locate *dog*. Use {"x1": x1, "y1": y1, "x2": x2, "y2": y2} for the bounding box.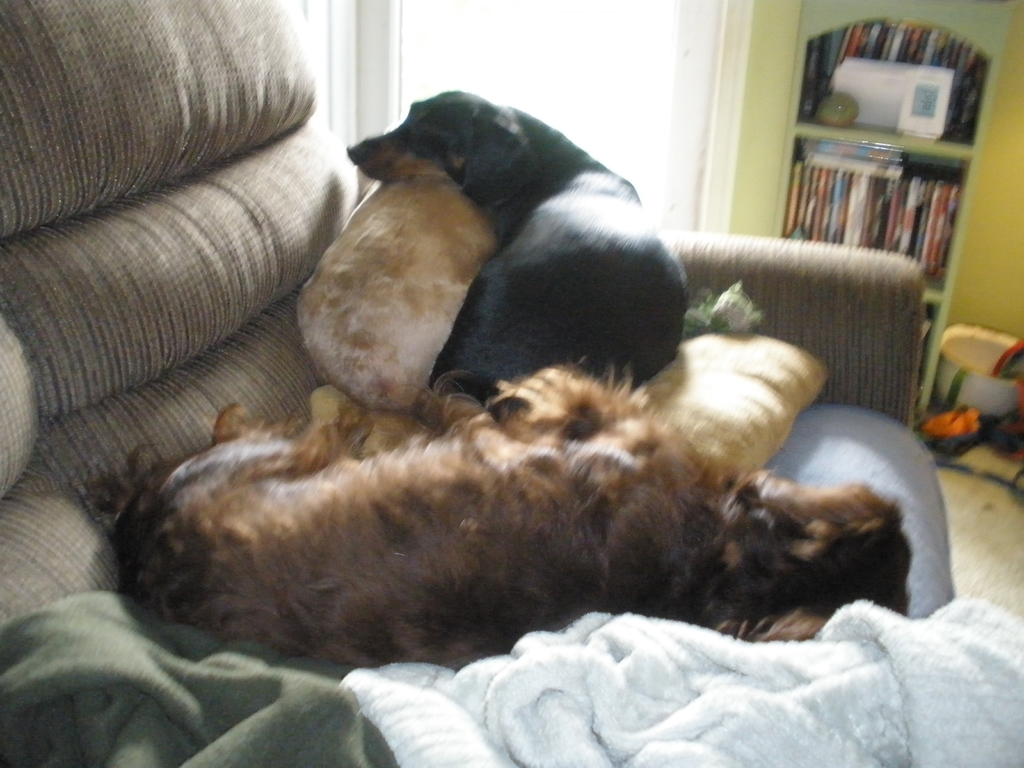
{"x1": 79, "y1": 352, "x2": 909, "y2": 667}.
